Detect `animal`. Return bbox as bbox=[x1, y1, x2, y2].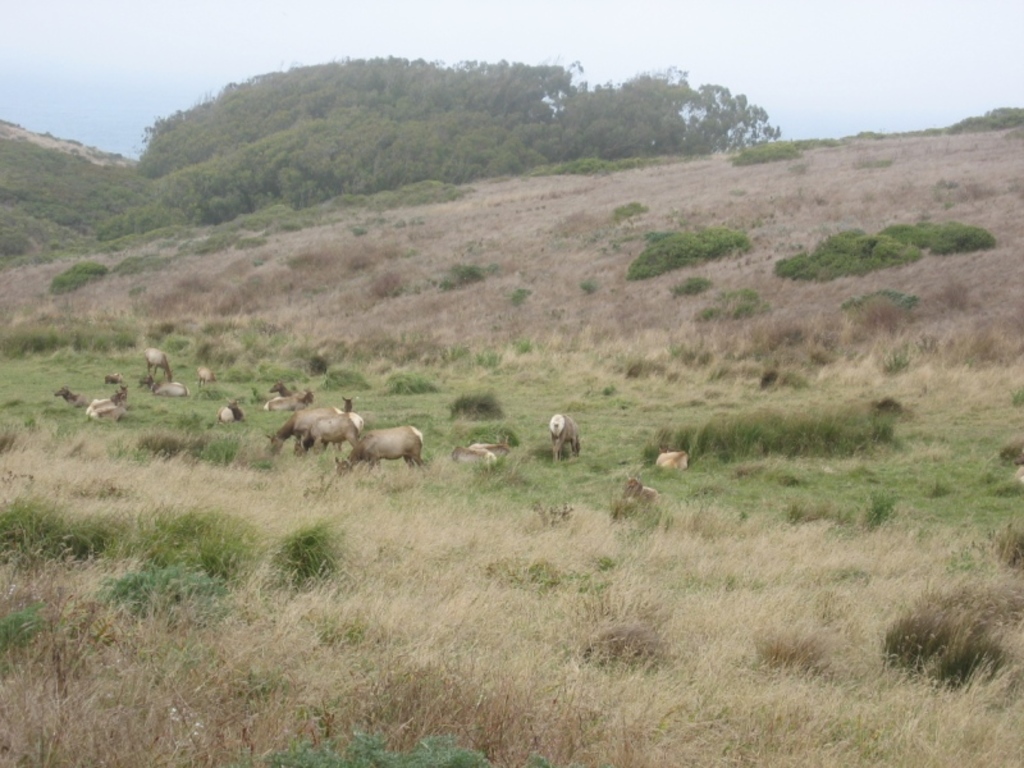
bbox=[550, 415, 582, 460].
